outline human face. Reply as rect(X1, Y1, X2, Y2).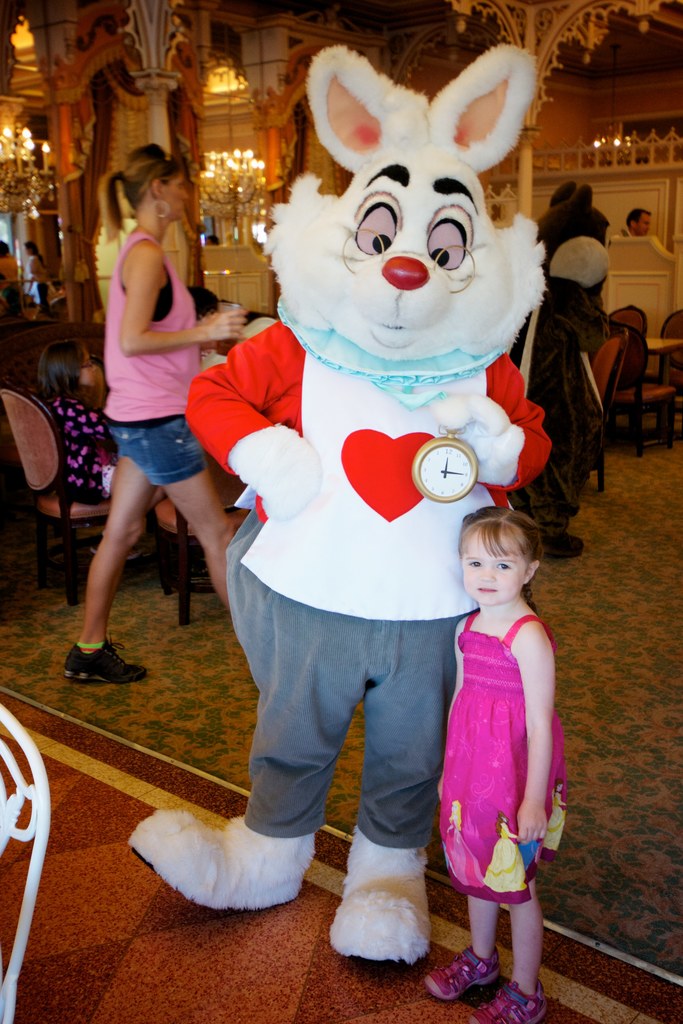
rect(162, 172, 188, 218).
